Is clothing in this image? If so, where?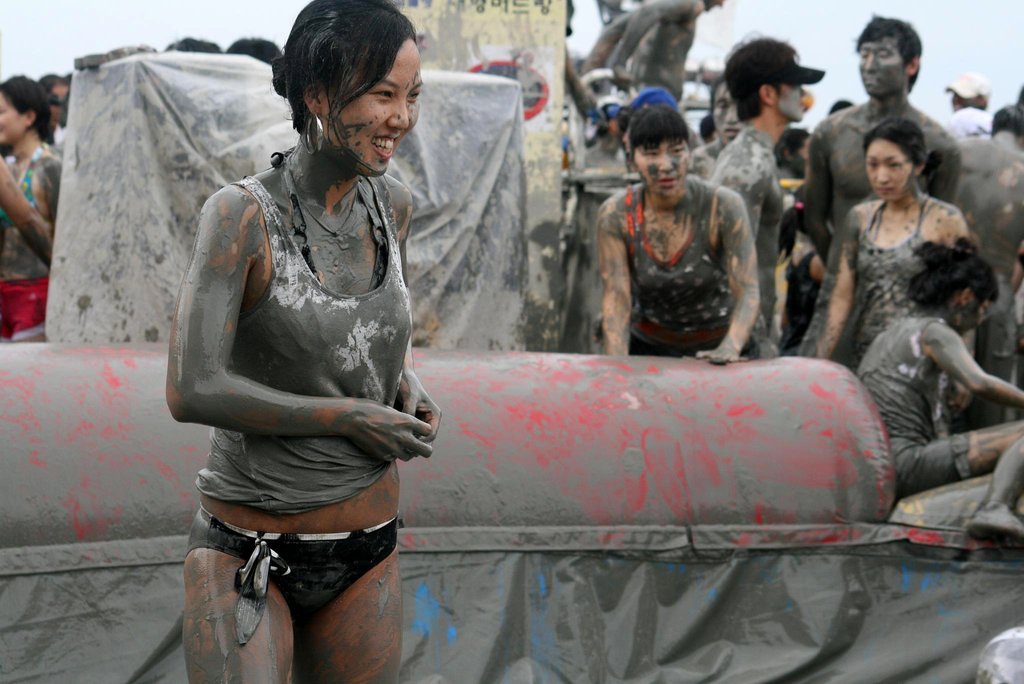
Yes, at {"left": 617, "top": 185, "right": 755, "bottom": 355}.
